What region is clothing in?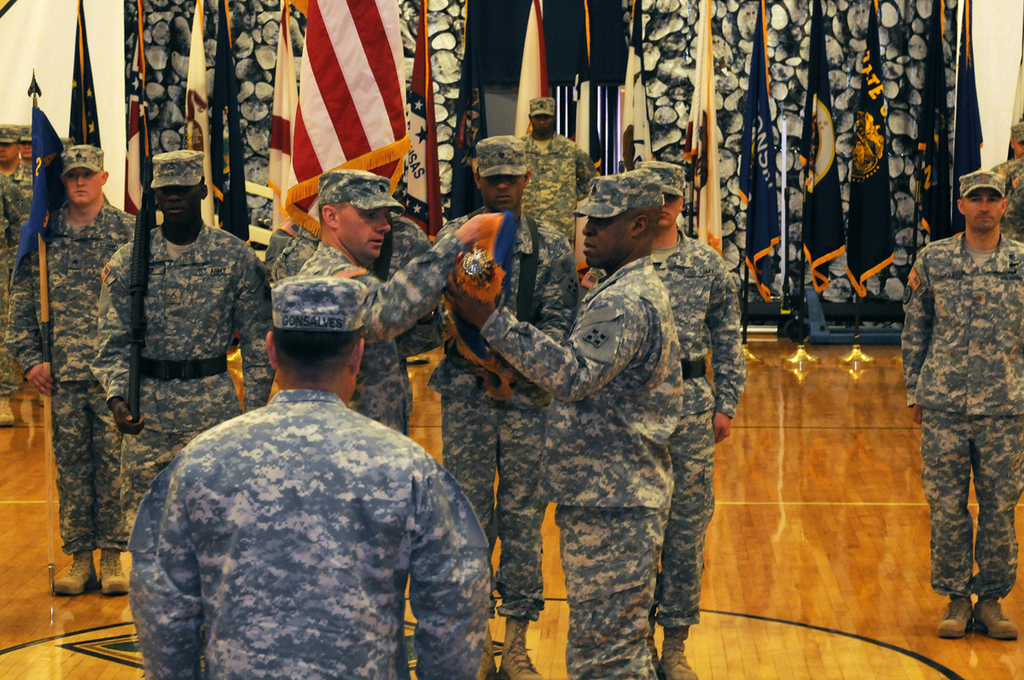
crop(993, 157, 1023, 234).
